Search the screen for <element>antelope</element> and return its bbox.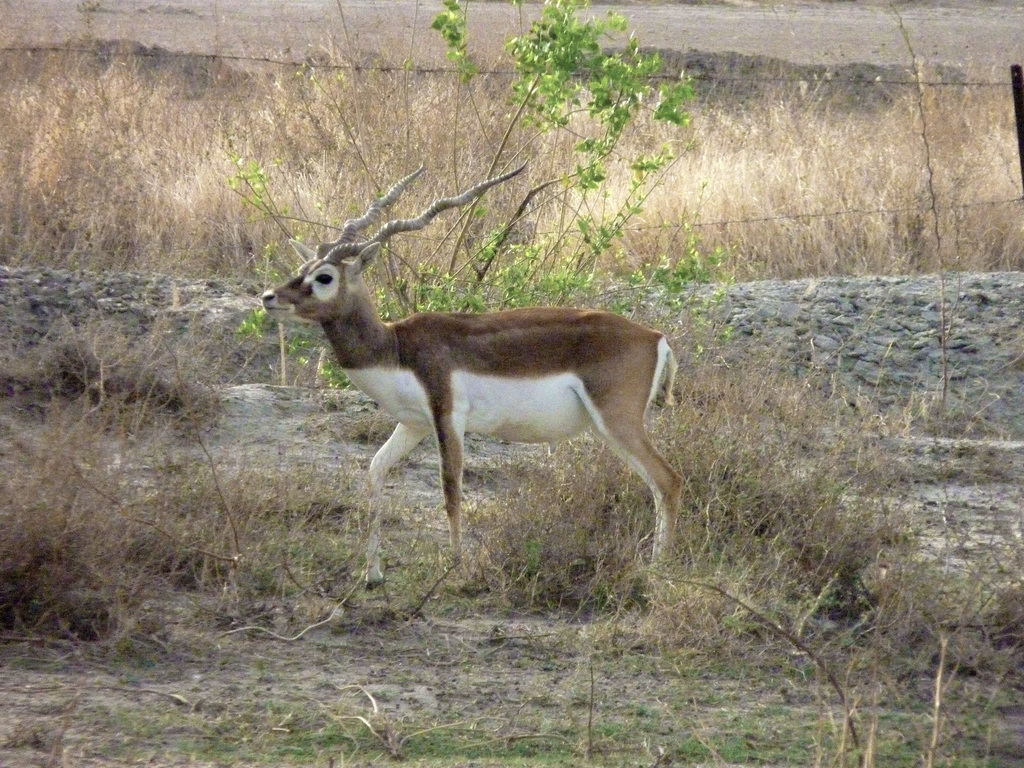
Found: bbox(263, 164, 682, 605).
